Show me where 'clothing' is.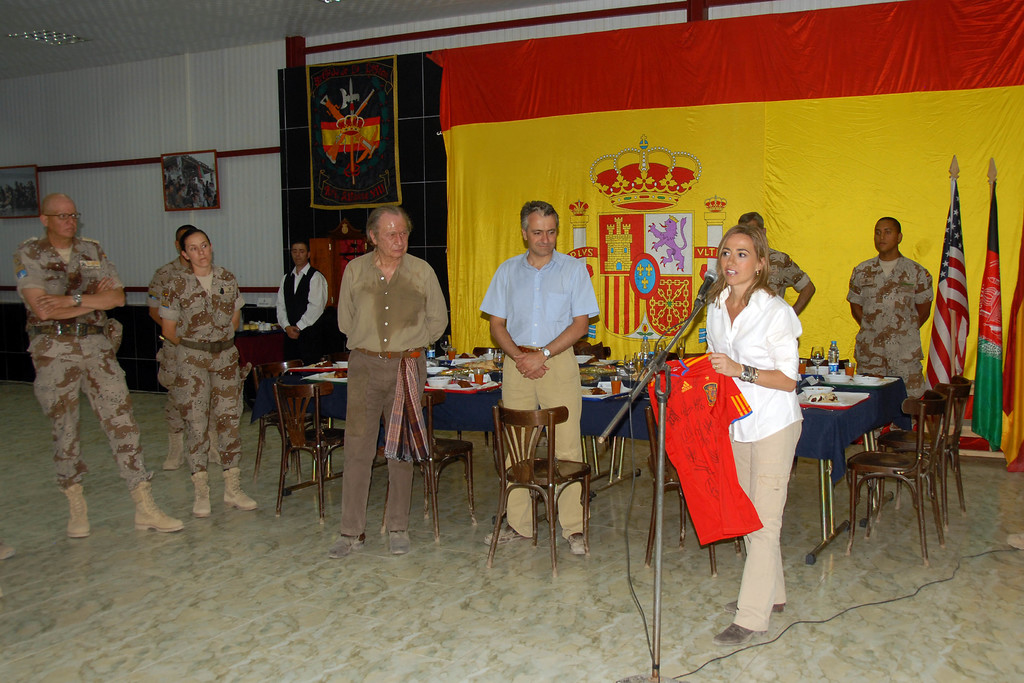
'clothing' is at [x1=337, y1=250, x2=449, y2=531].
